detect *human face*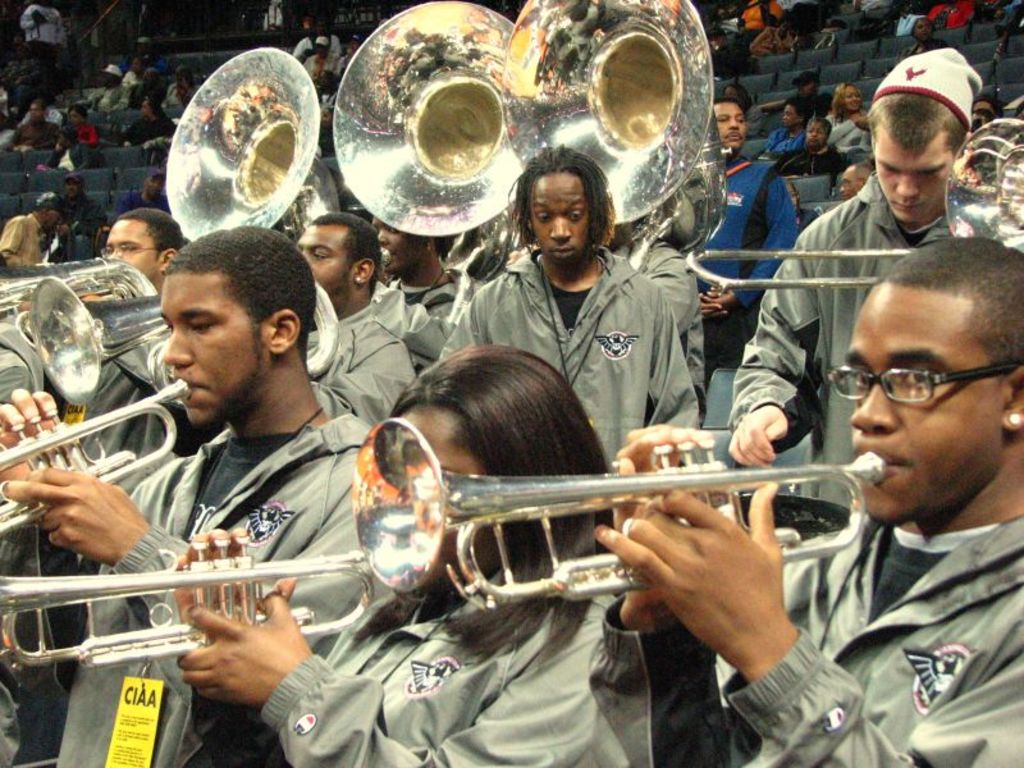
l=804, t=122, r=824, b=143
